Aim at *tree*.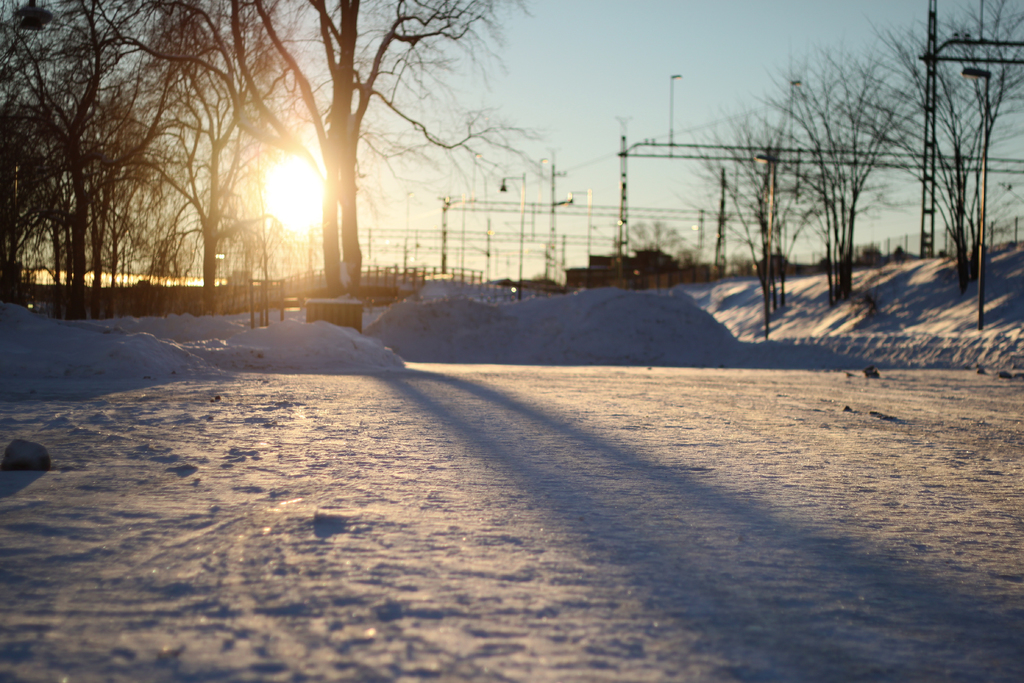
Aimed at (741, 39, 906, 311).
